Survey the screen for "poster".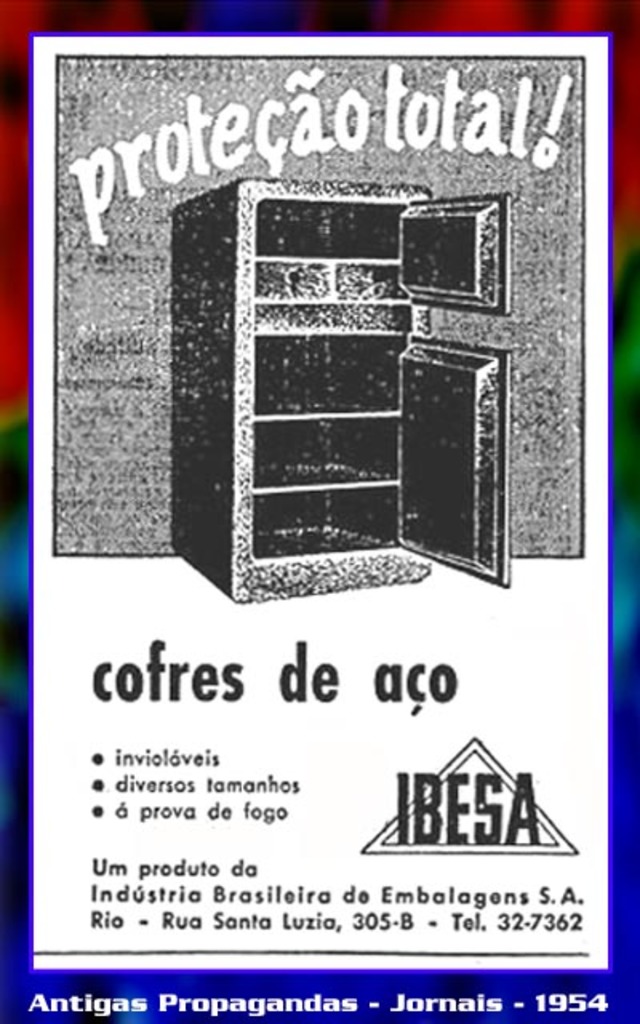
Survey found: 0 0 638 1022.
